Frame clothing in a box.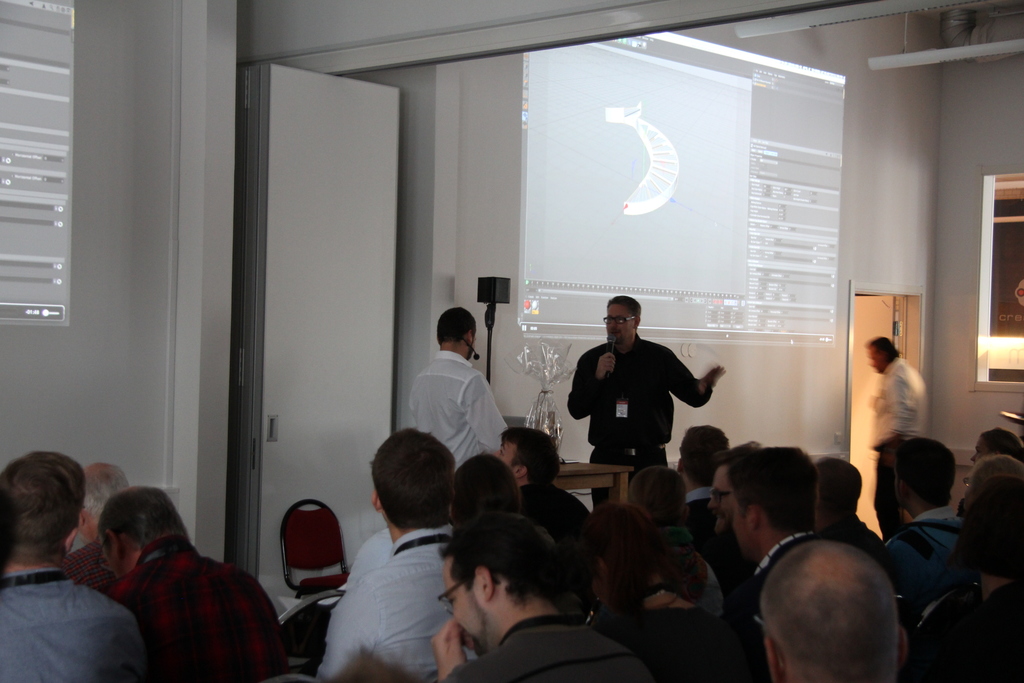
bbox=(63, 539, 119, 601).
